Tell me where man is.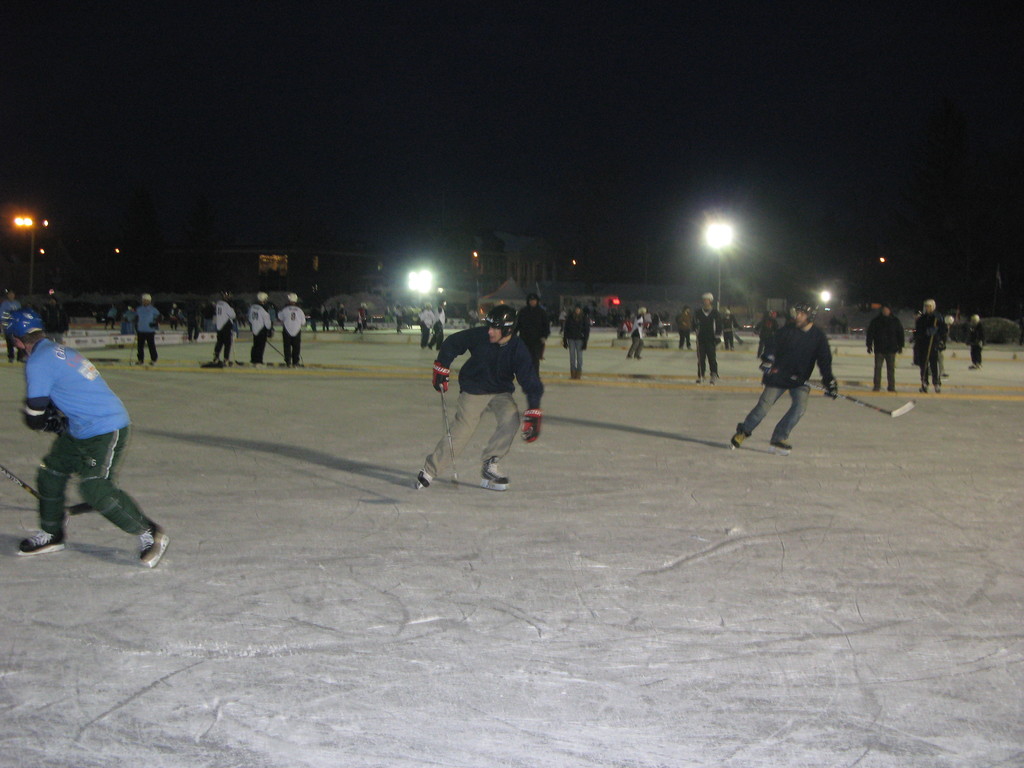
man is at region(278, 289, 310, 369).
